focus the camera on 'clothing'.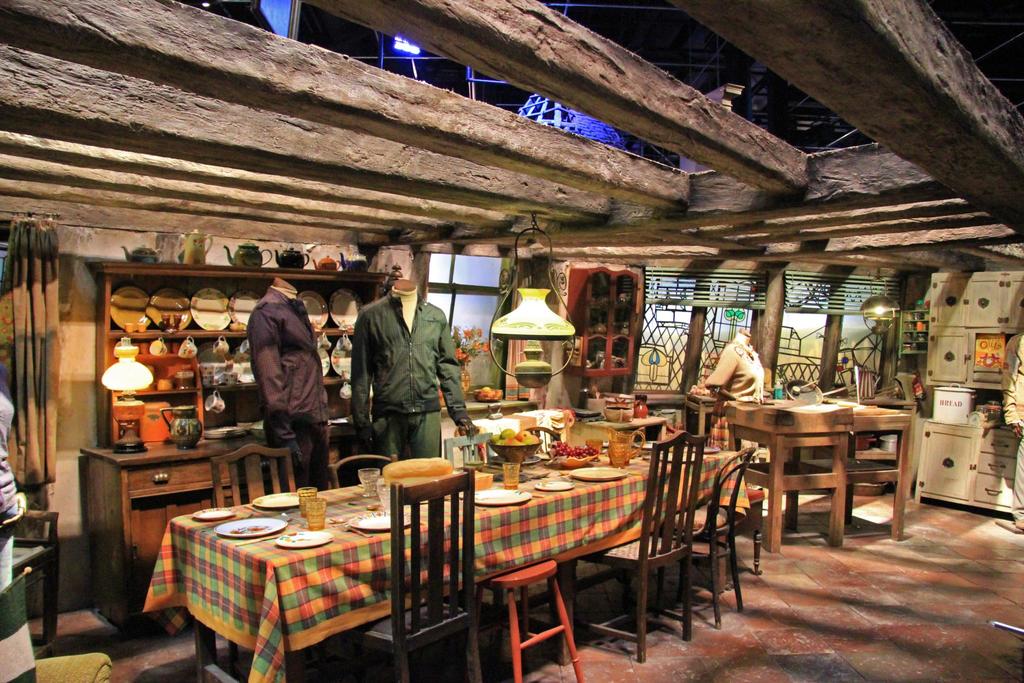
Focus region: 243,288,335,495.
